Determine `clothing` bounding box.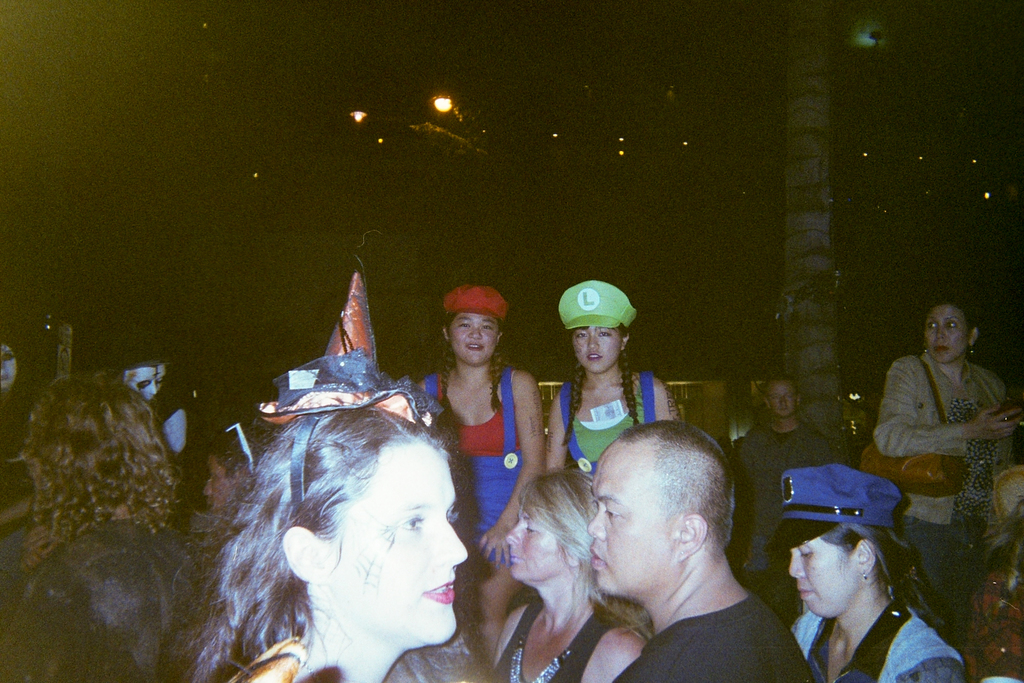
Determined: locate(796, 608, 964, 682).
